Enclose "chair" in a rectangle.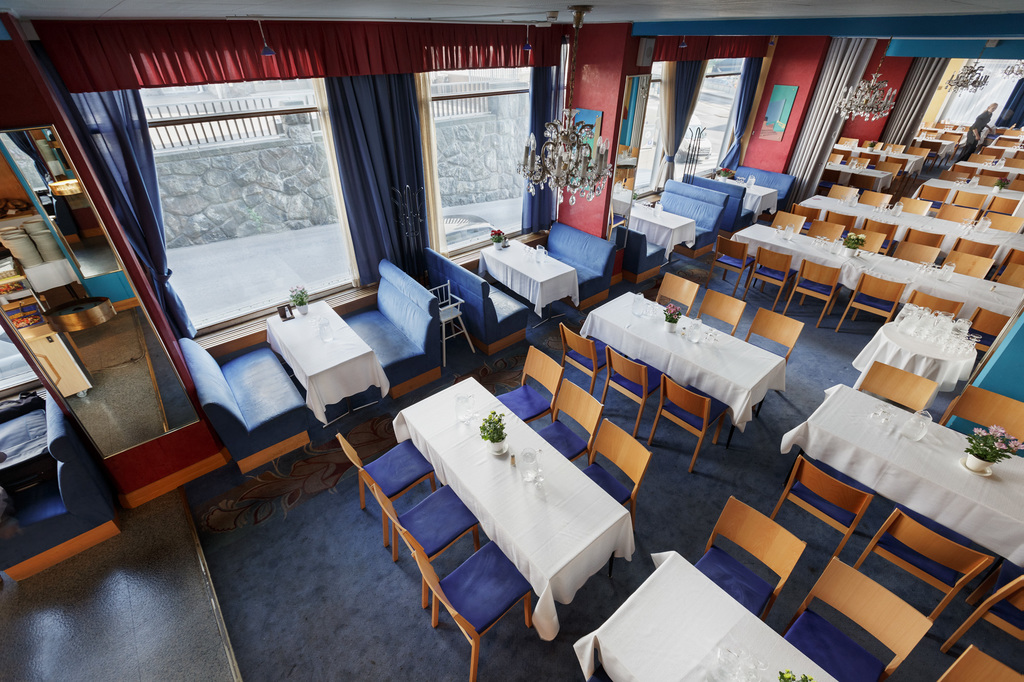
crop(897, 193, 934, 214).
